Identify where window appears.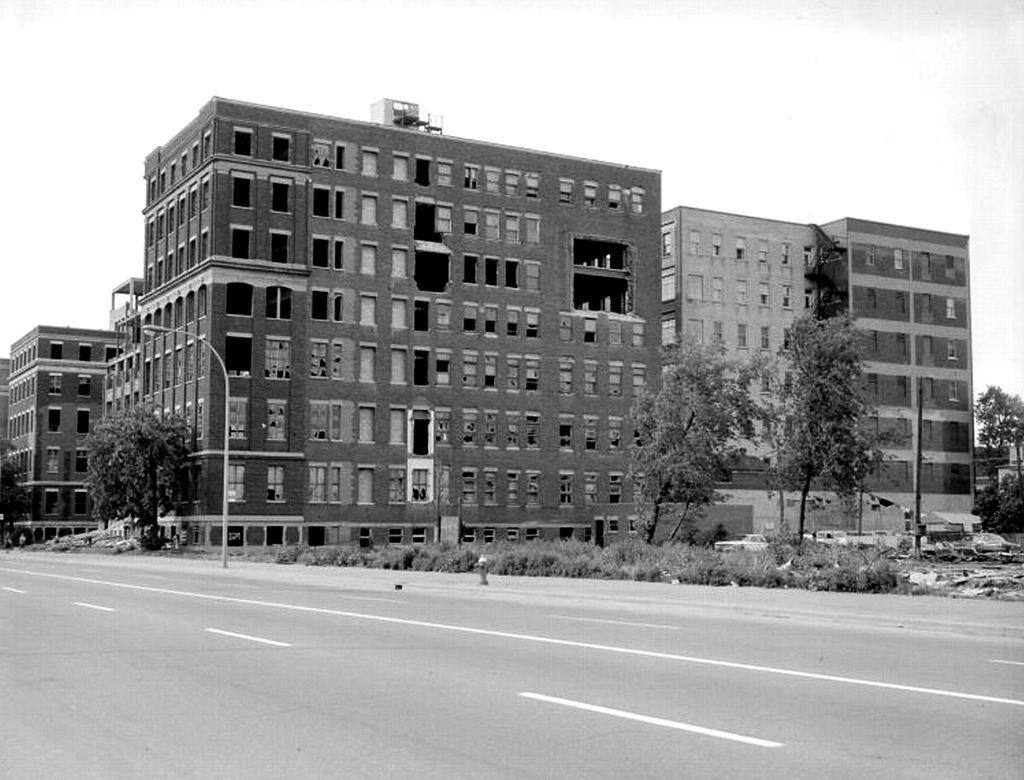
Appears at <box>358,191,382,227</box>.
